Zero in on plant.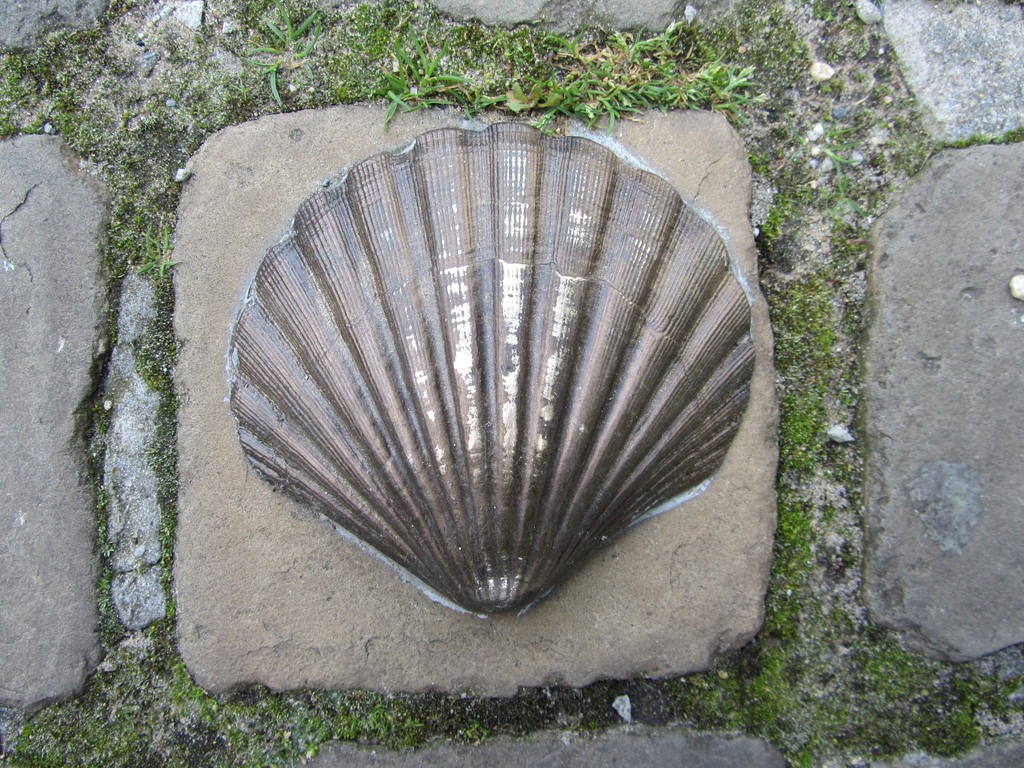
Zeroed in: BBox(589, 717, 611, 743).
